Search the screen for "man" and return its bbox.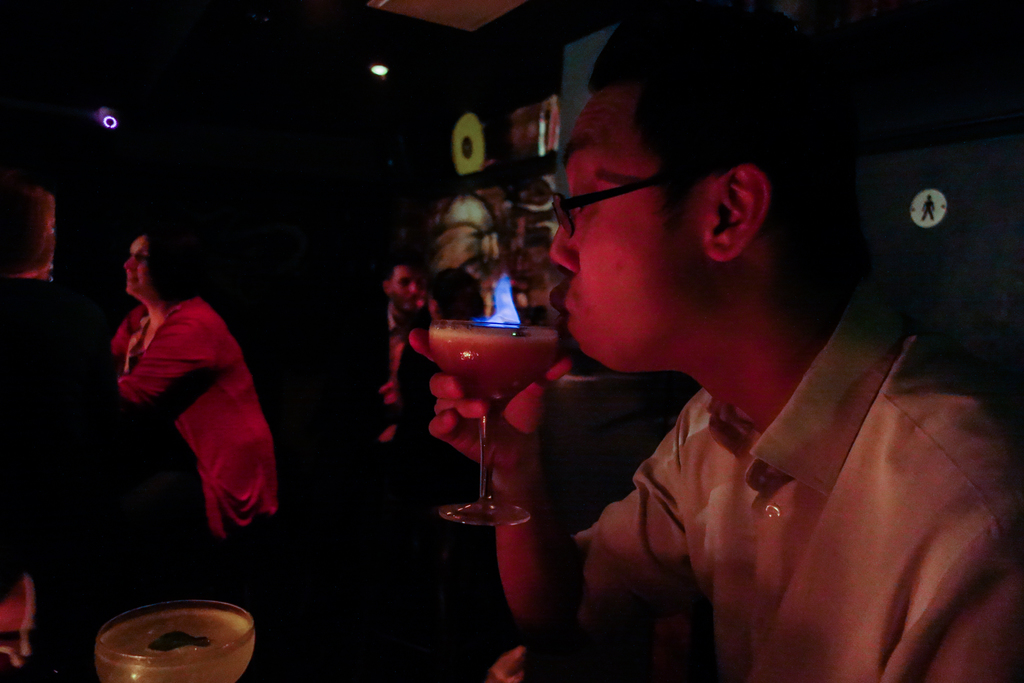
Found: [left=547, top=0, right=1023, bottom=682].
